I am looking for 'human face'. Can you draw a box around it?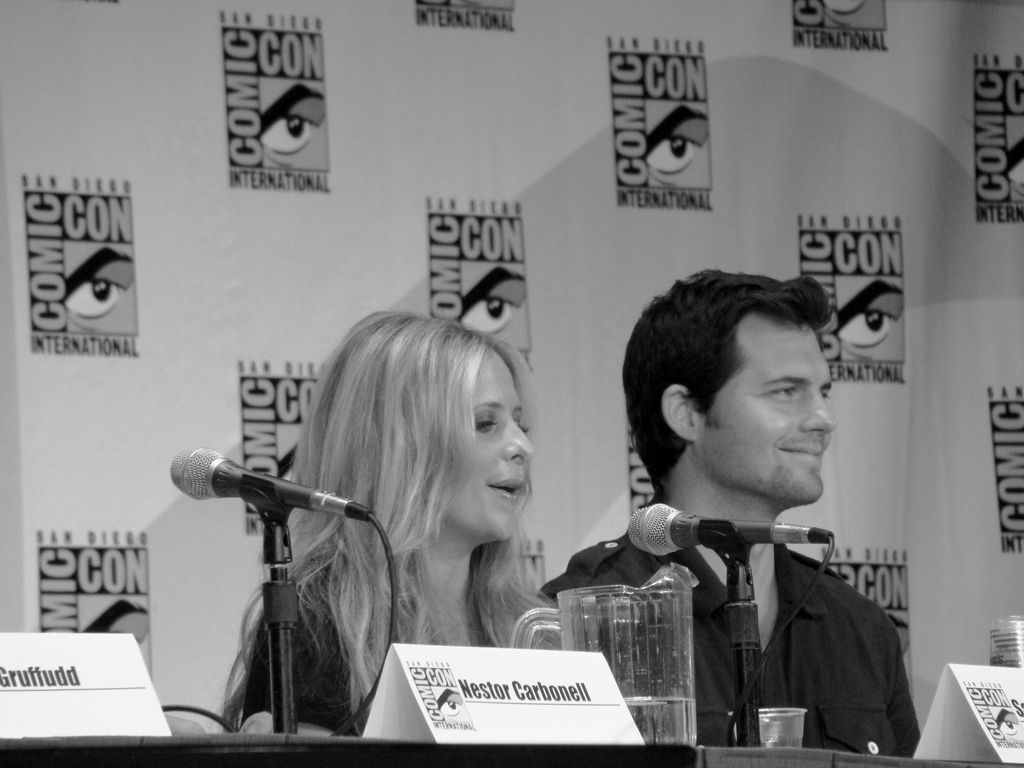
Sure, the bounding box is 460, 261, 528, 352.
